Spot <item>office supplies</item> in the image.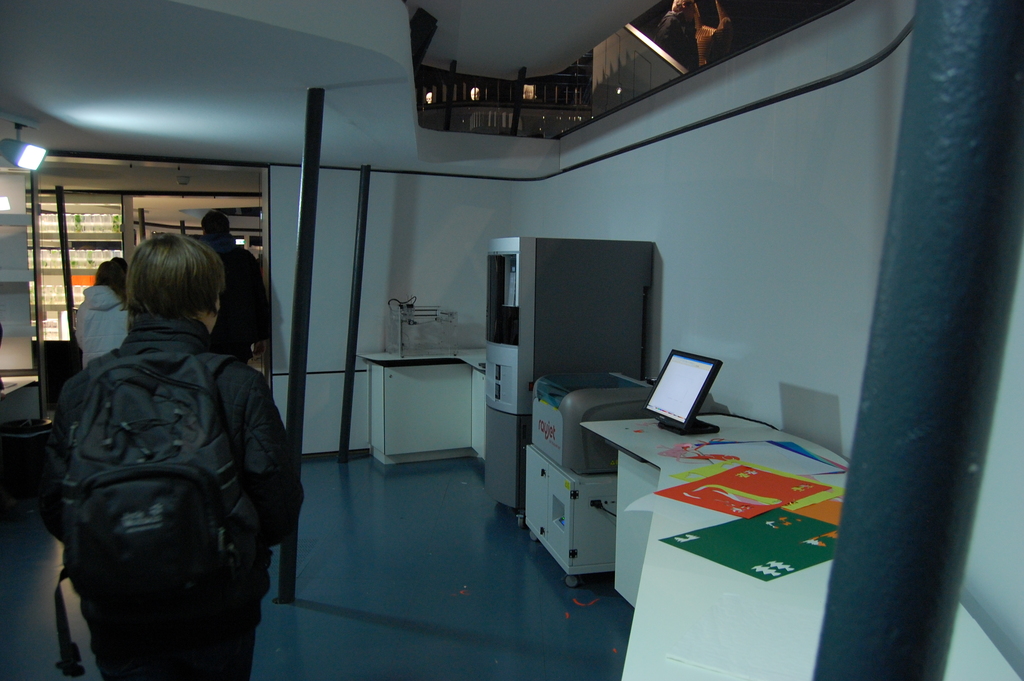
<item>office supplies</item> found at {"left": 534, "top": 371, "right": 657, "bottom": 476}.
